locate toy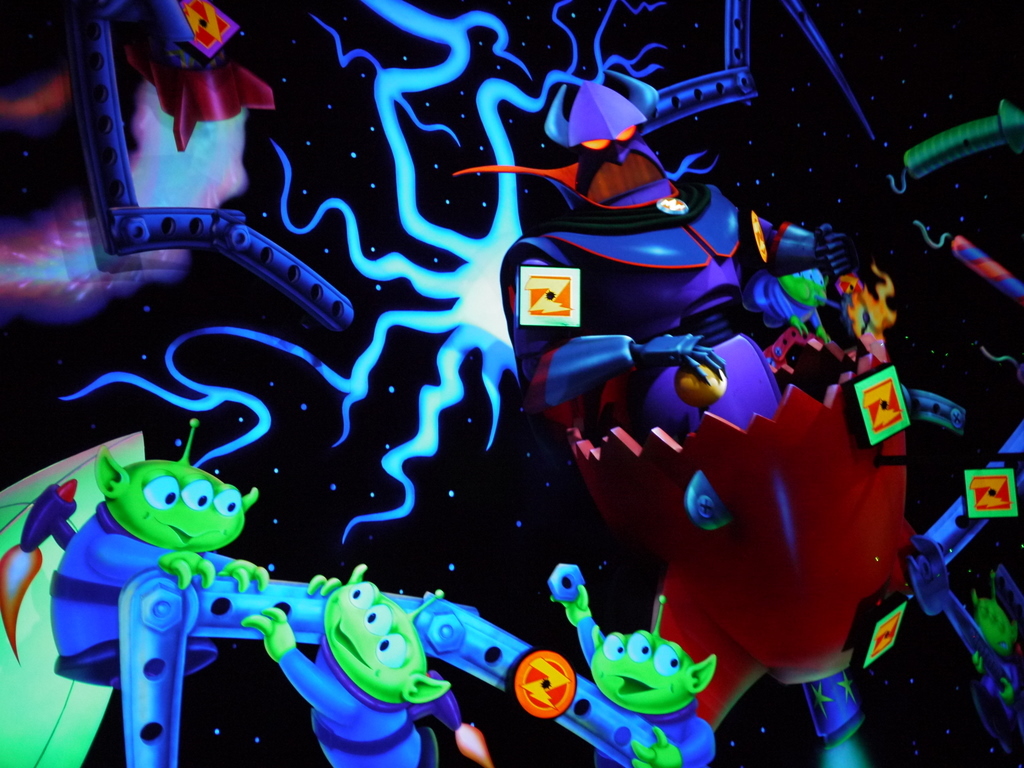
41 415 277 687
